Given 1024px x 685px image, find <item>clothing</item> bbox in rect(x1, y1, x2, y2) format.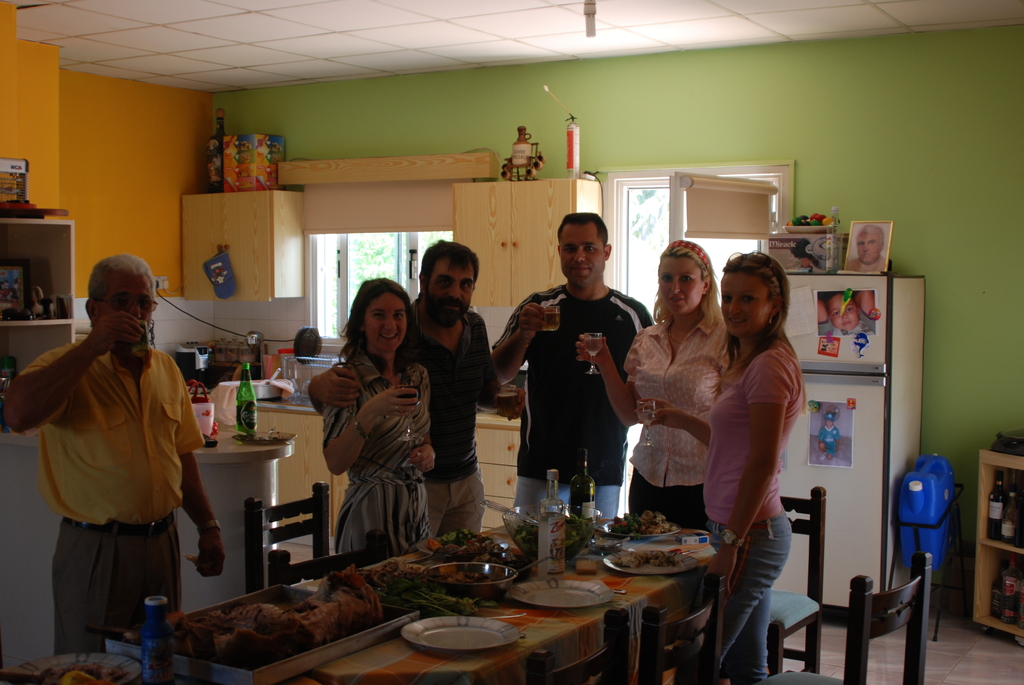
rect(634, 329, 724, 543).
